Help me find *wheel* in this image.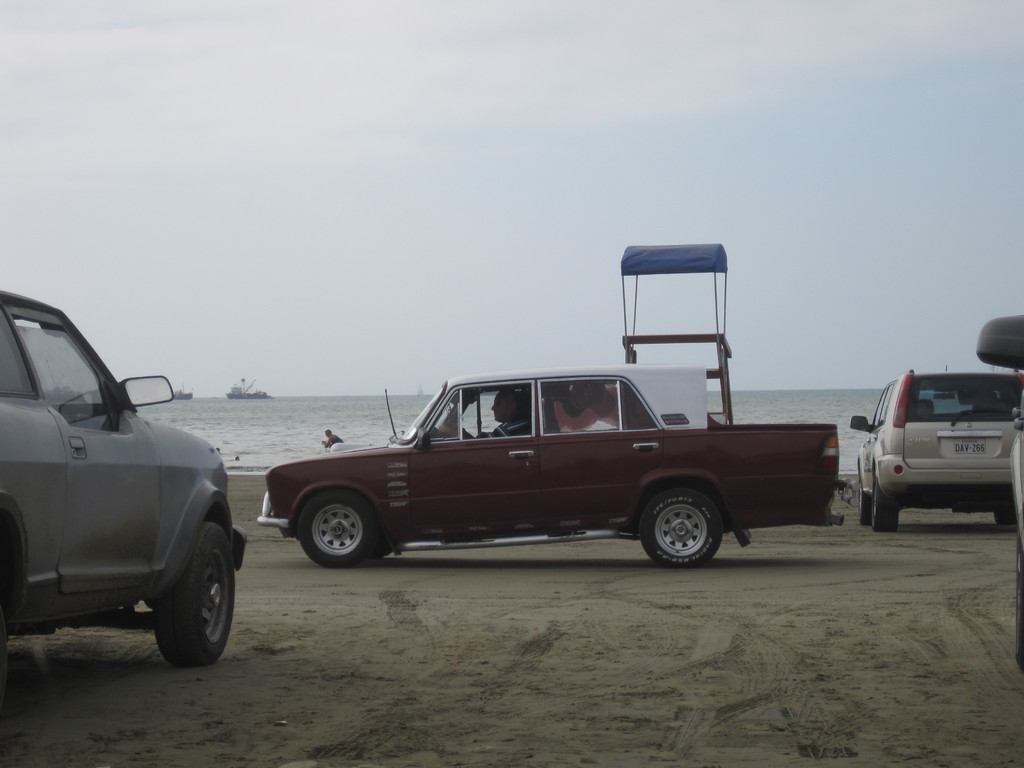
Found it: bbox=(288, 495, 375, 579).
